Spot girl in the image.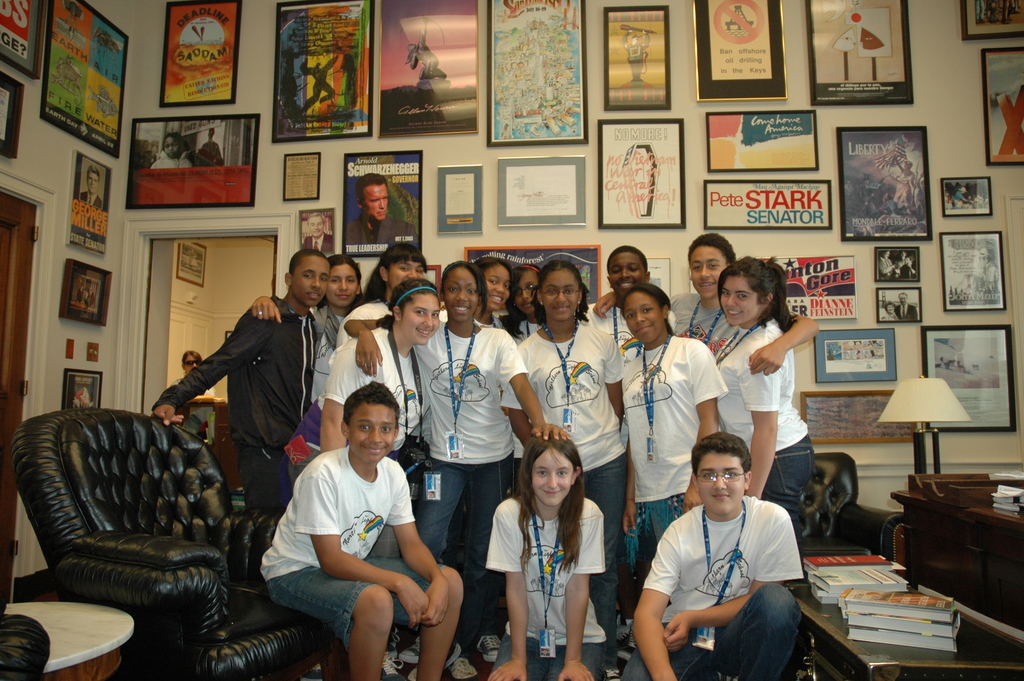
girl found at Rect(151, 136, 195, 170).
